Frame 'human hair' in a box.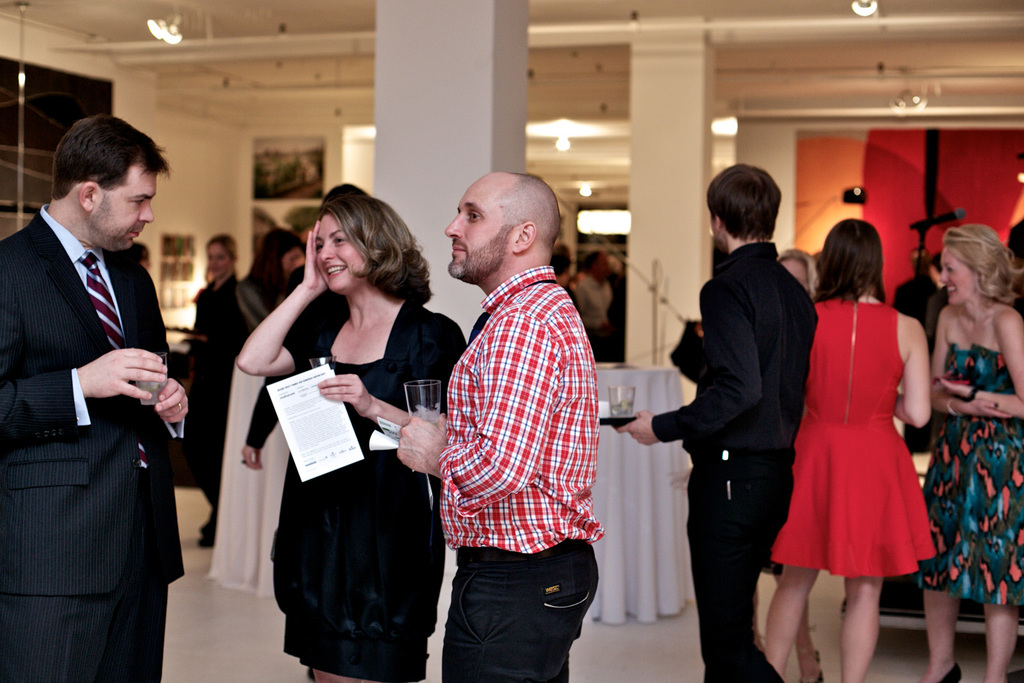
[547, 243, 572, 276].
